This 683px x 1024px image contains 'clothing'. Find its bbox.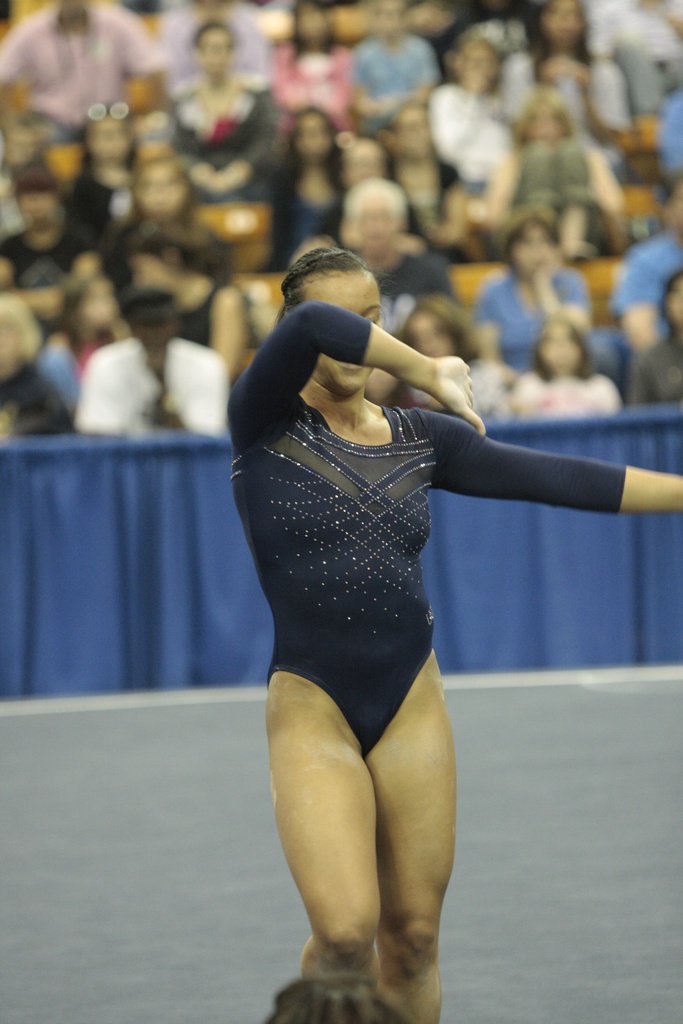
rect(424, 90, 515, 183).
